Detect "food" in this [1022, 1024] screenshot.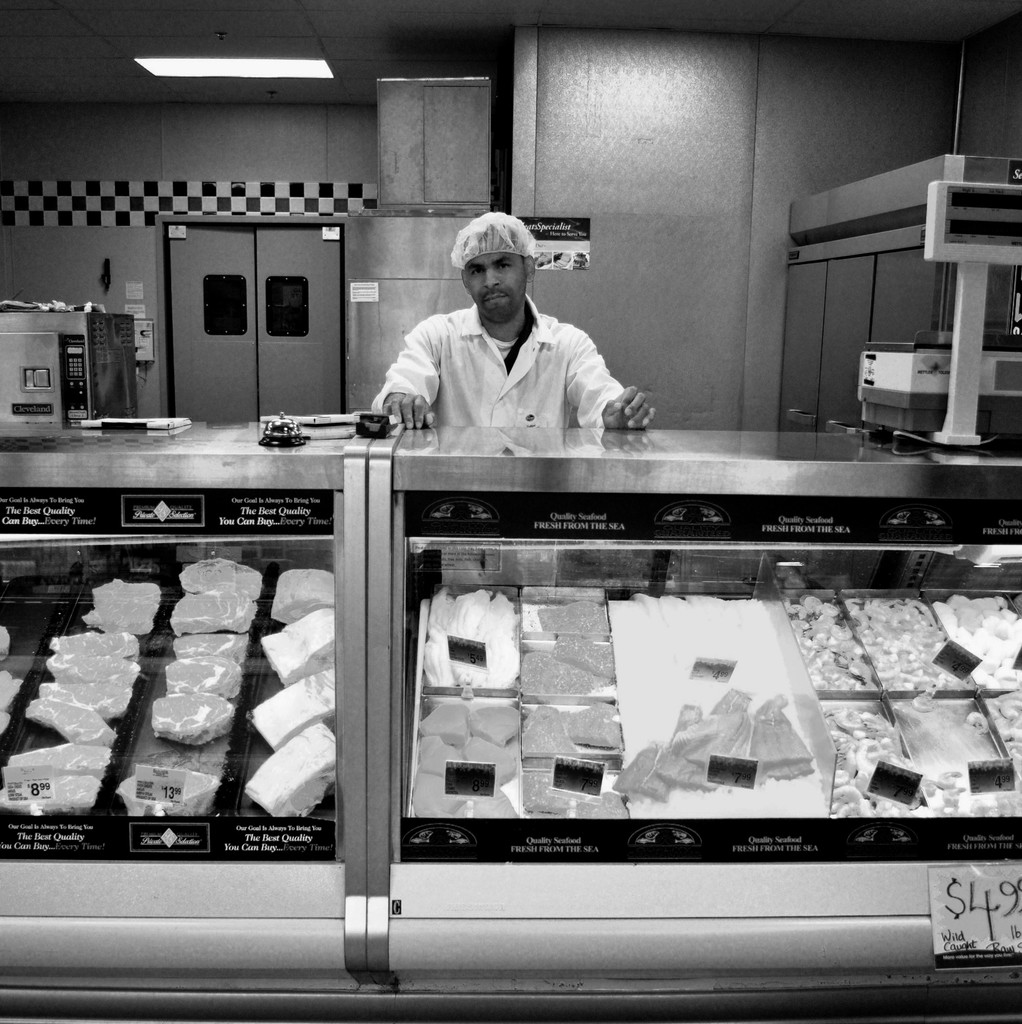
Detection: [180,558,262,600].
